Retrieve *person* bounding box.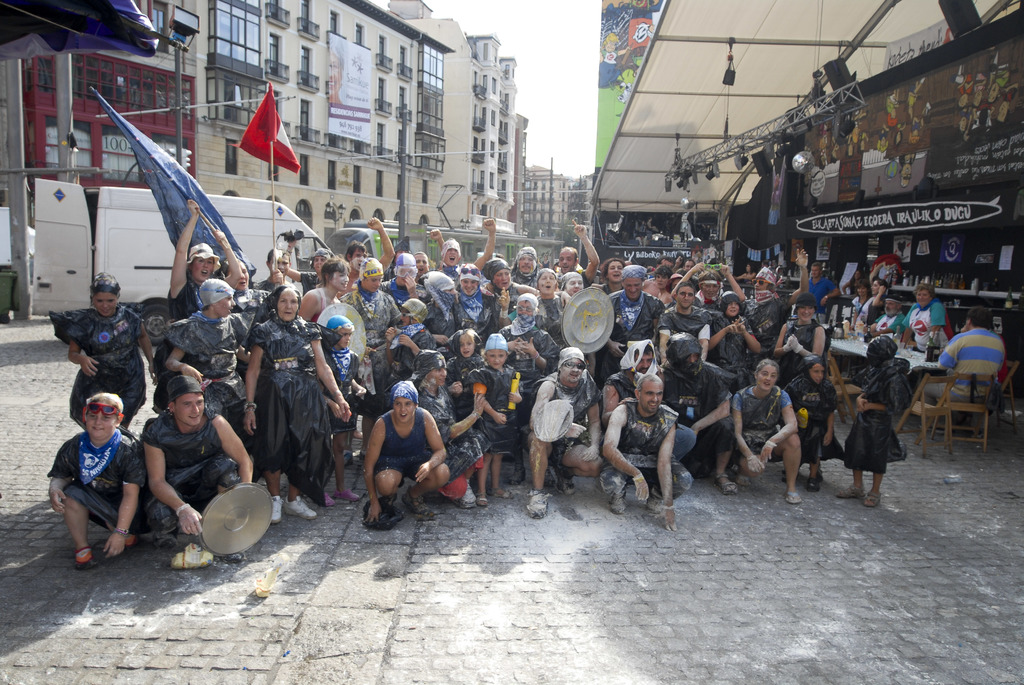
Bounding box: BBox(915, 303, 1007, 416).
